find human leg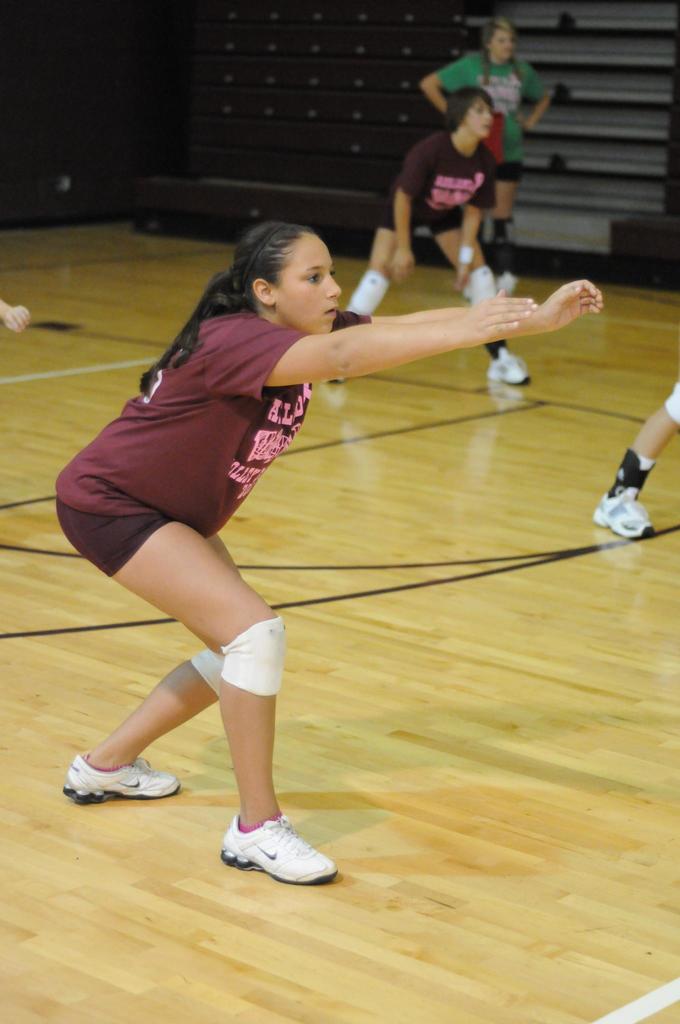
bbox(428, 214, 533, 385)
